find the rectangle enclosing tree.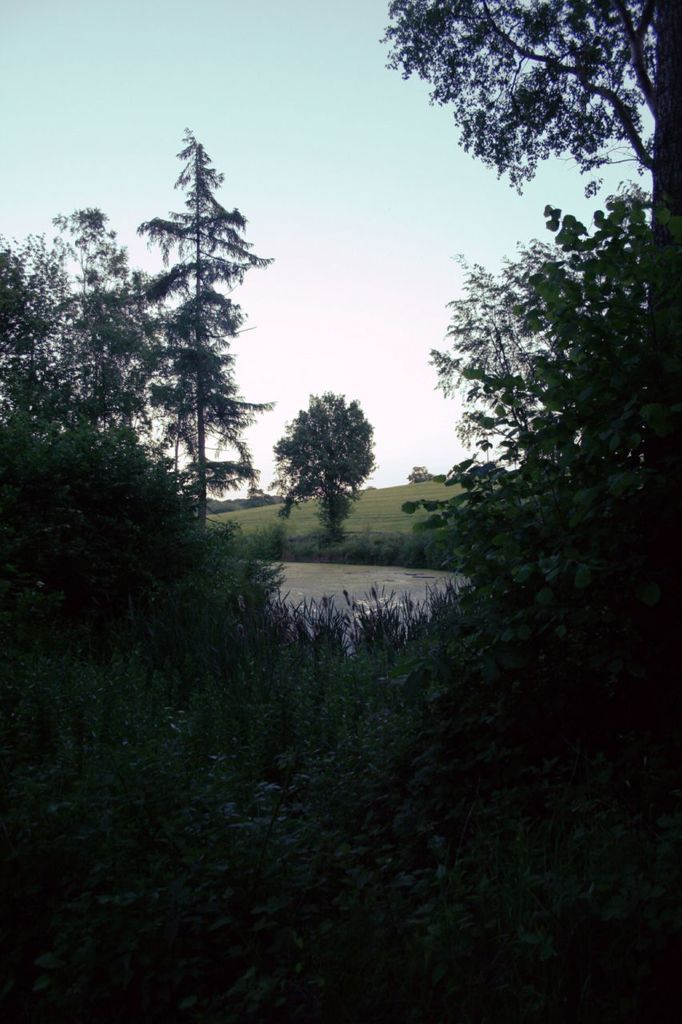
0,124,266,533.
